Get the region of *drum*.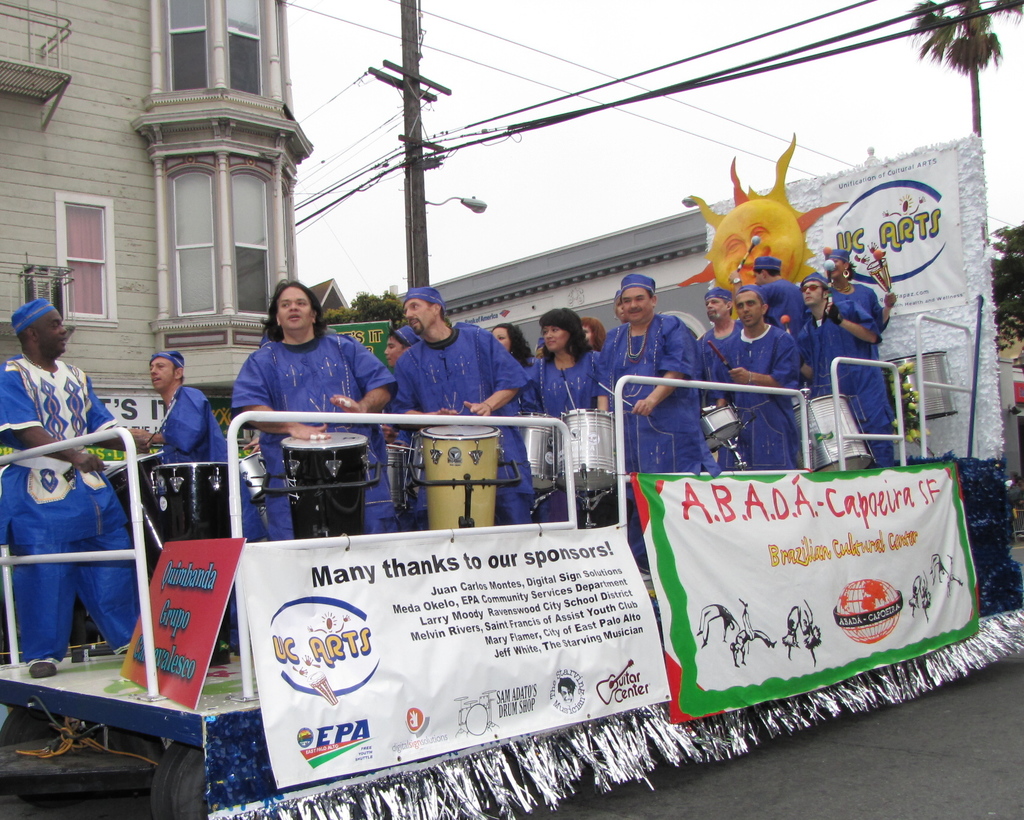
(left=239, top=453, right=273, bottom=503).
